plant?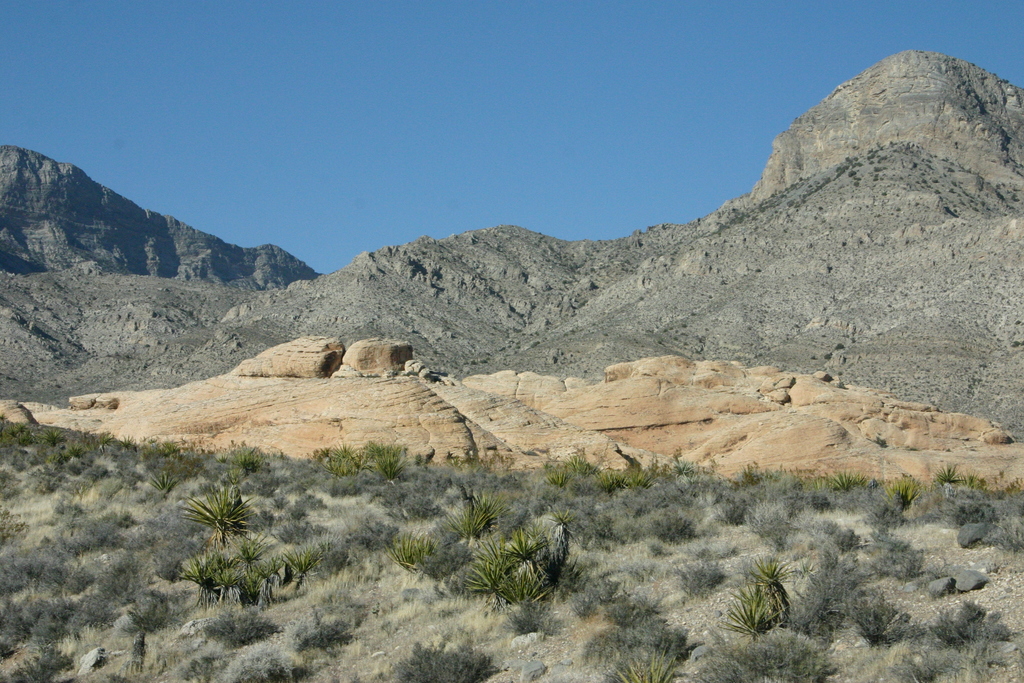
[x1=656, y1=509, x2=711, y2=542]
